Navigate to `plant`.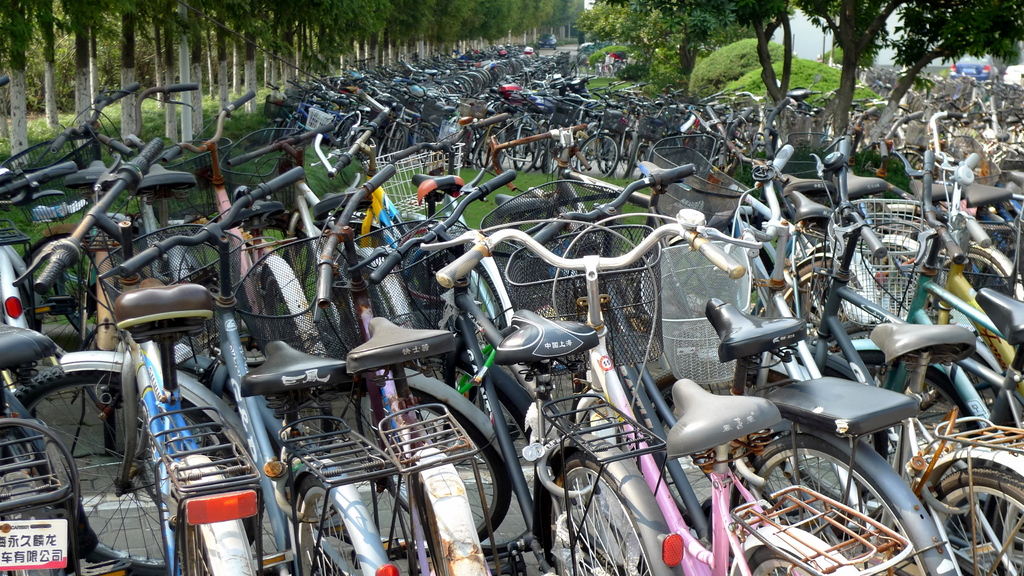
Navigation target: {"left": 584, "top": 45, "right": 683, "bottom": 81}.
